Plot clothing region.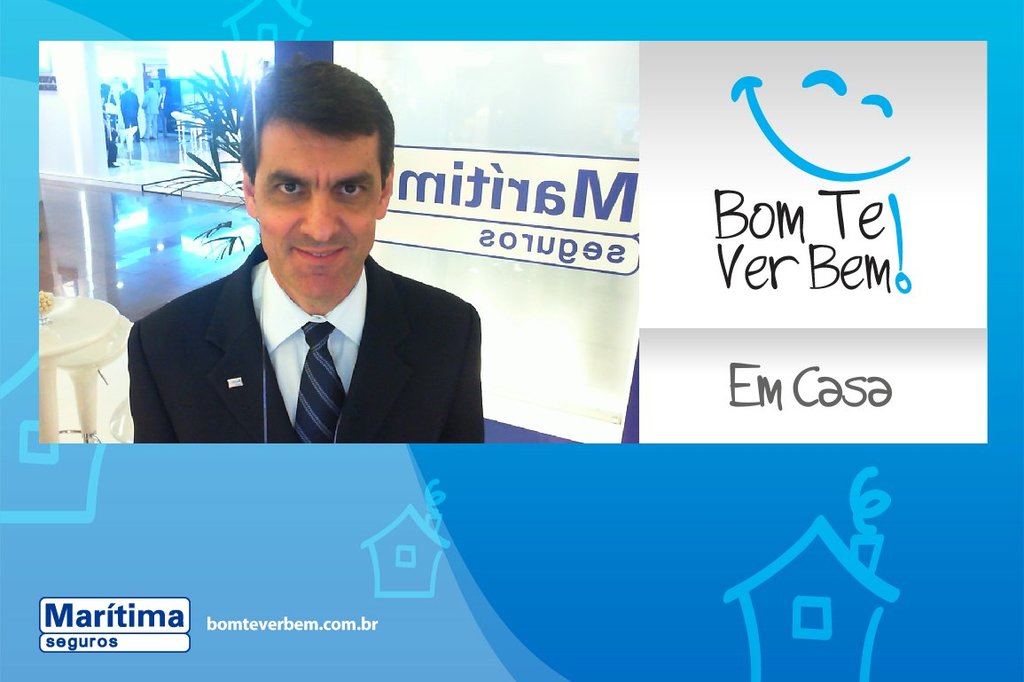
Plotted at [left=121, top=90, right=142, bottom=138].
